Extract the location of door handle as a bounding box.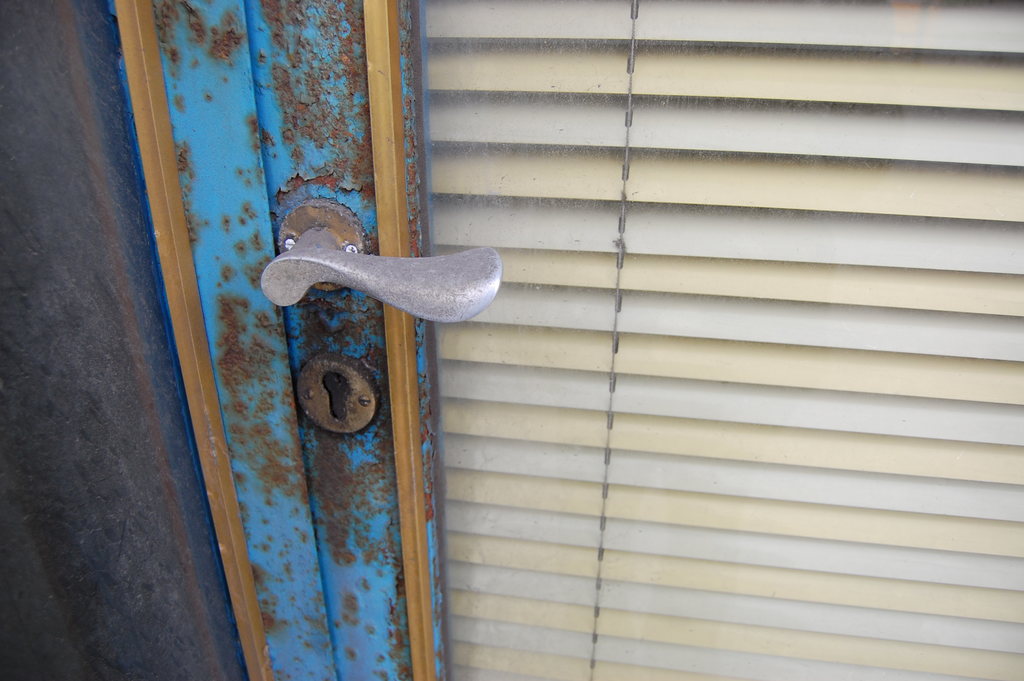
left=259, top=198, right=504, bottom=327.
